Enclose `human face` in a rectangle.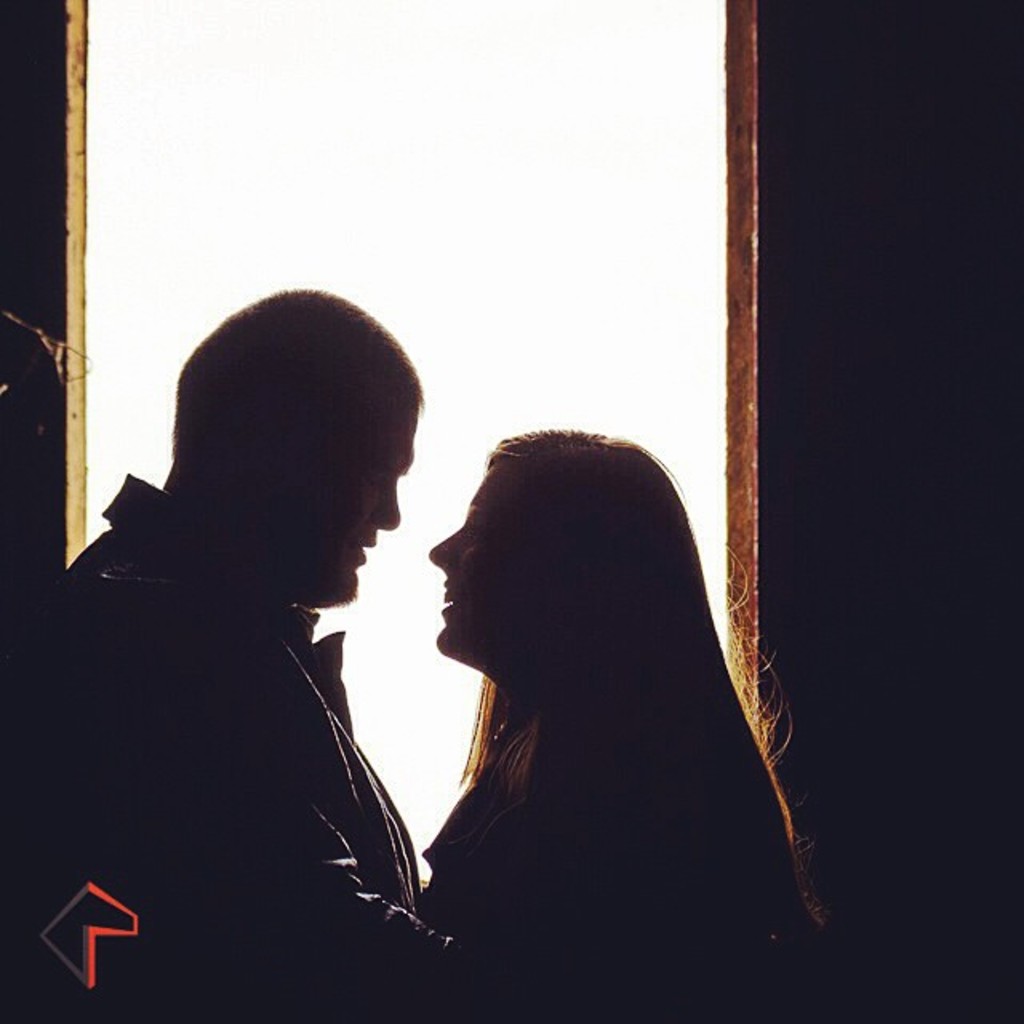
crop(293, 414, 416, 603).
